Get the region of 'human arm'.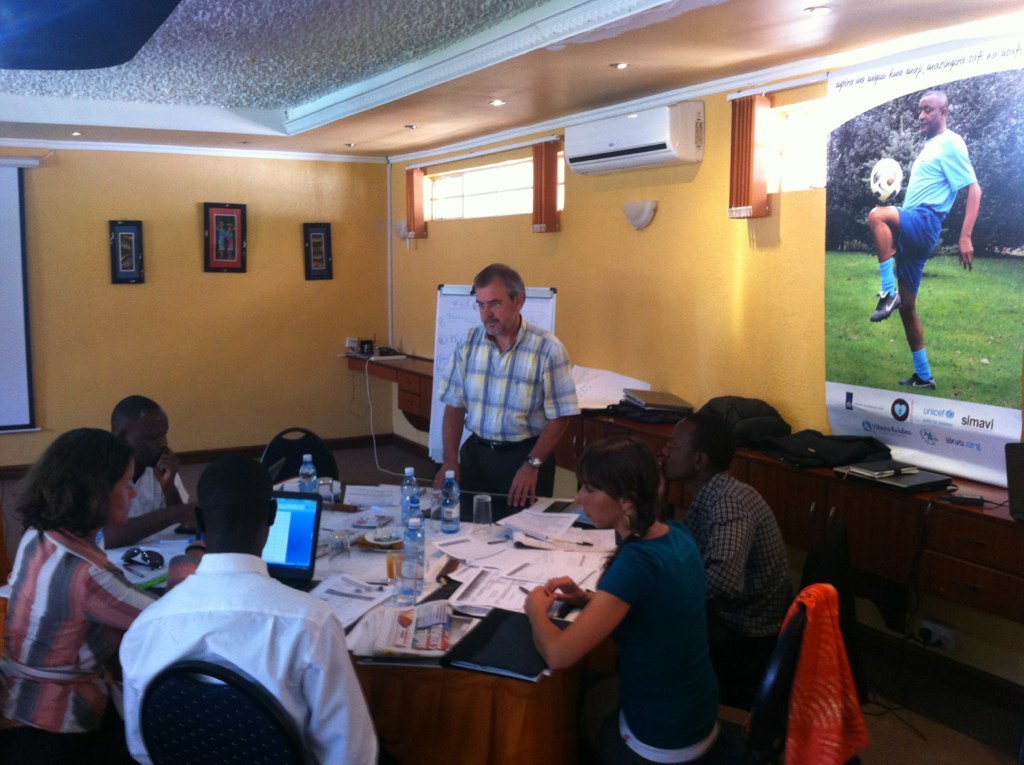
crop(154, 447, 191, 519).
